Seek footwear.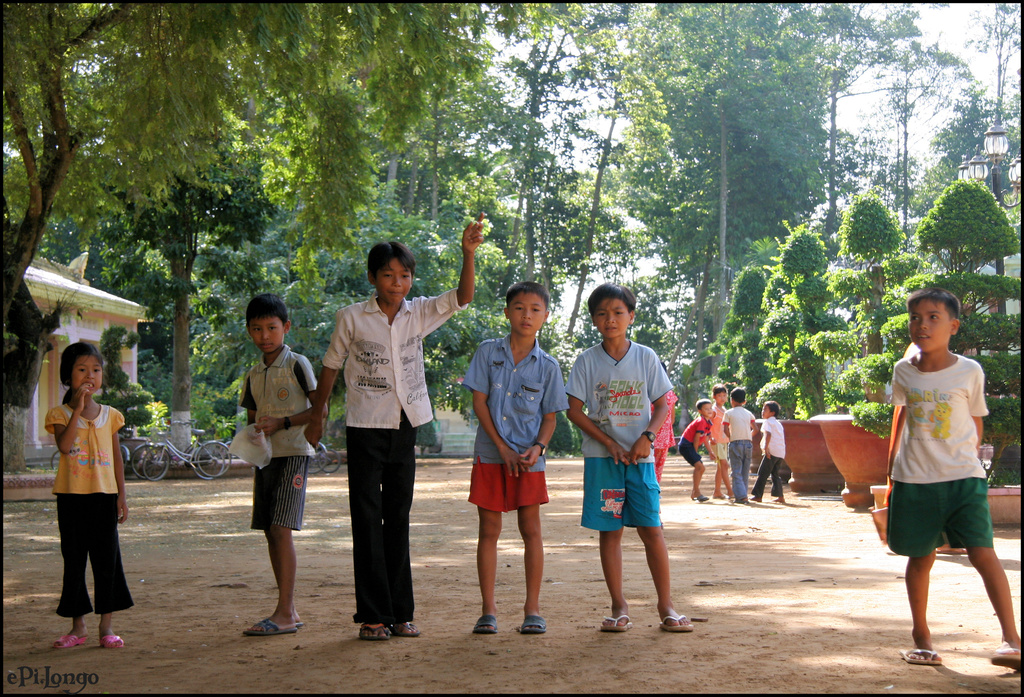
bbox(900, 643, 940, 666).
